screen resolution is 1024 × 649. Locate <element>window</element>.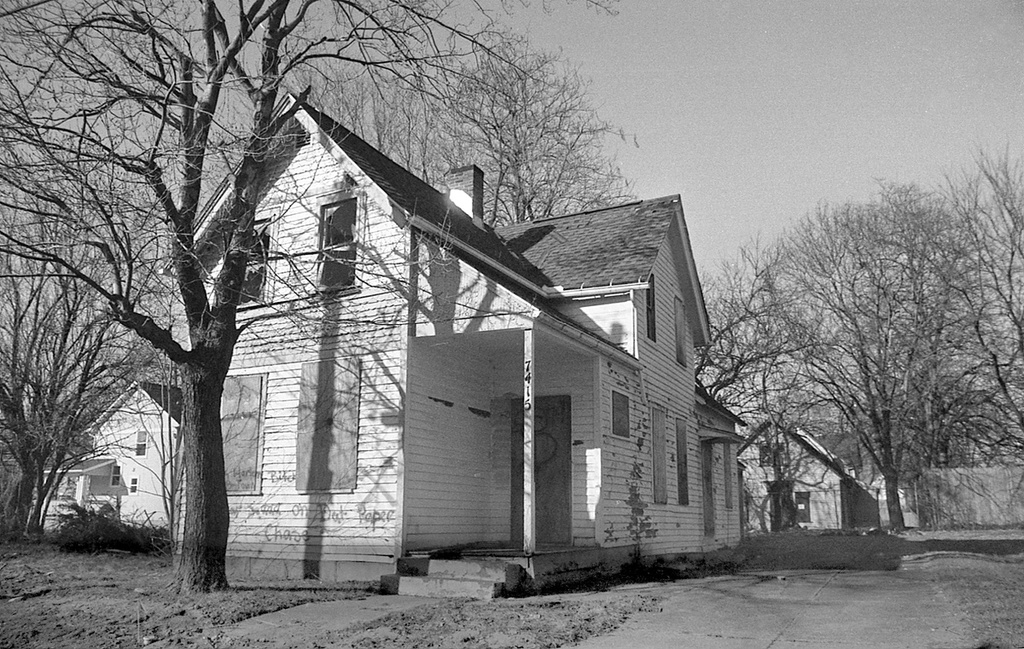
{"left": 106, "top": 463, "right": 121, "bottom": 492}.
